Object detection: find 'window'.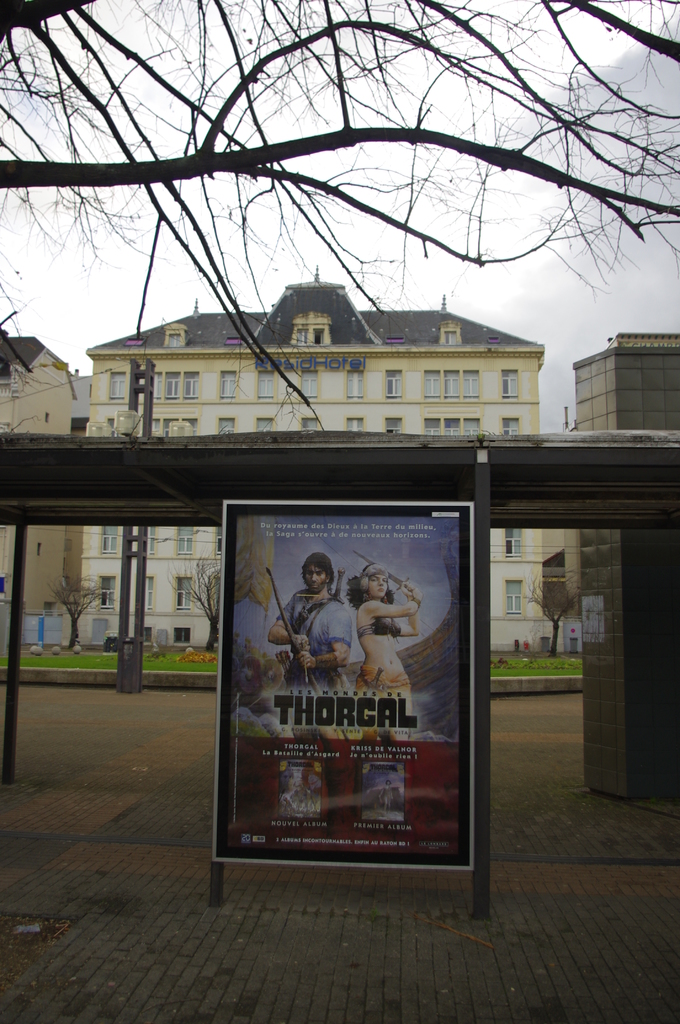
(left=168, top=622, right=187, bottom=653).
